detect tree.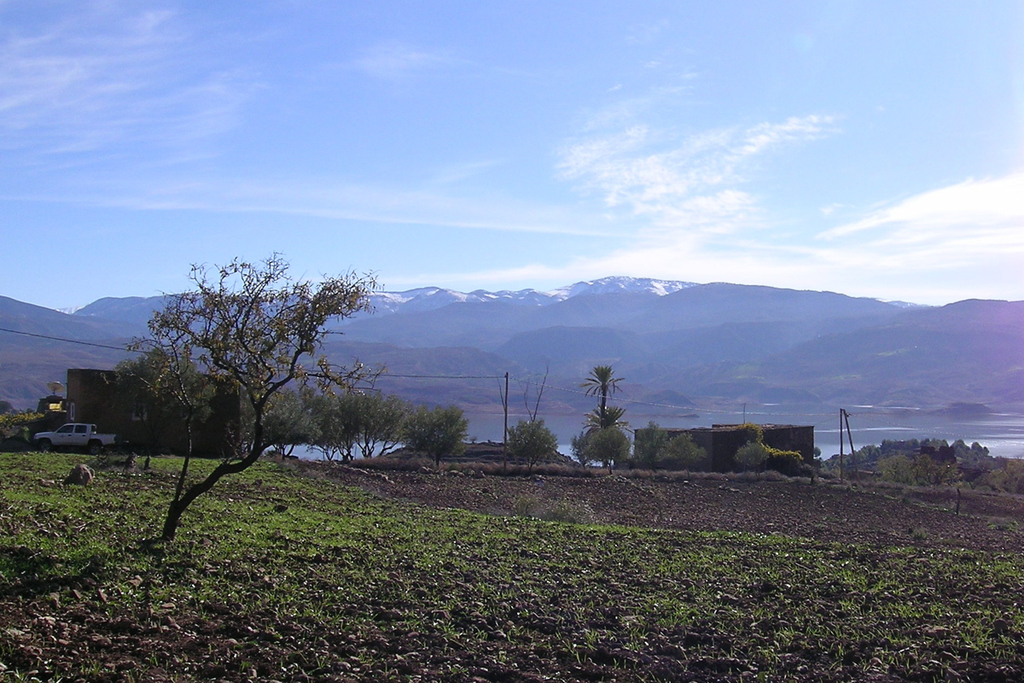
Detected at (x1=504, y1=415, x2=561, y2=470).
